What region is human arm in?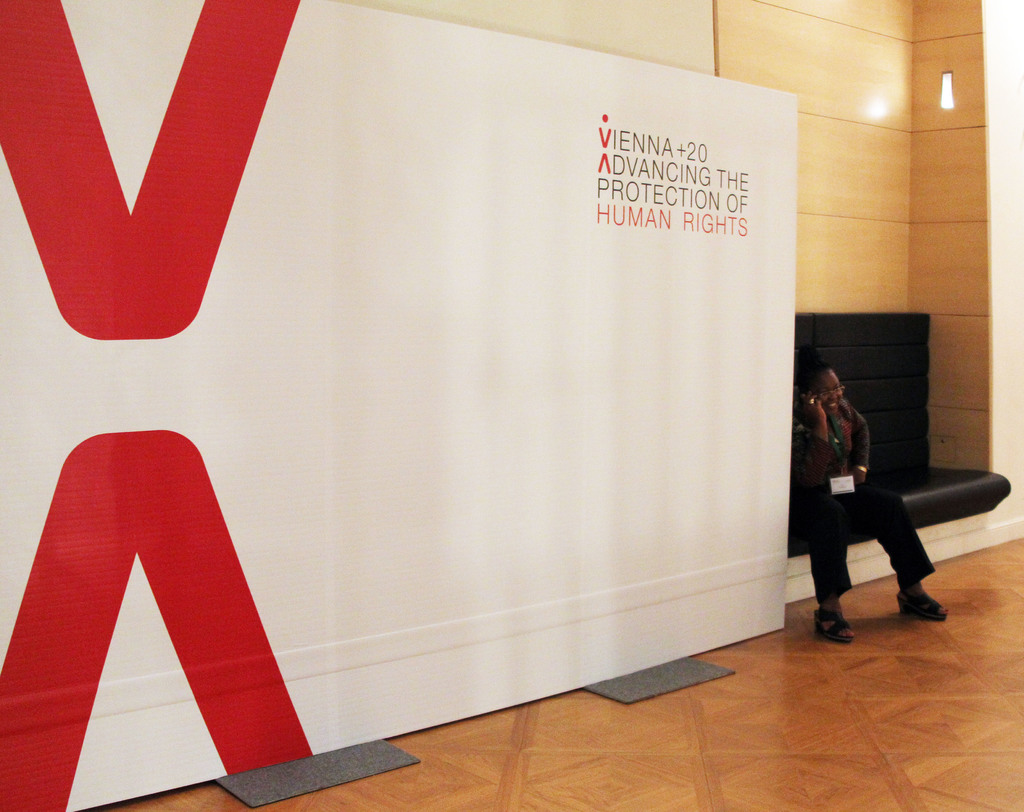
Rect(785, 392, 829, 494).
